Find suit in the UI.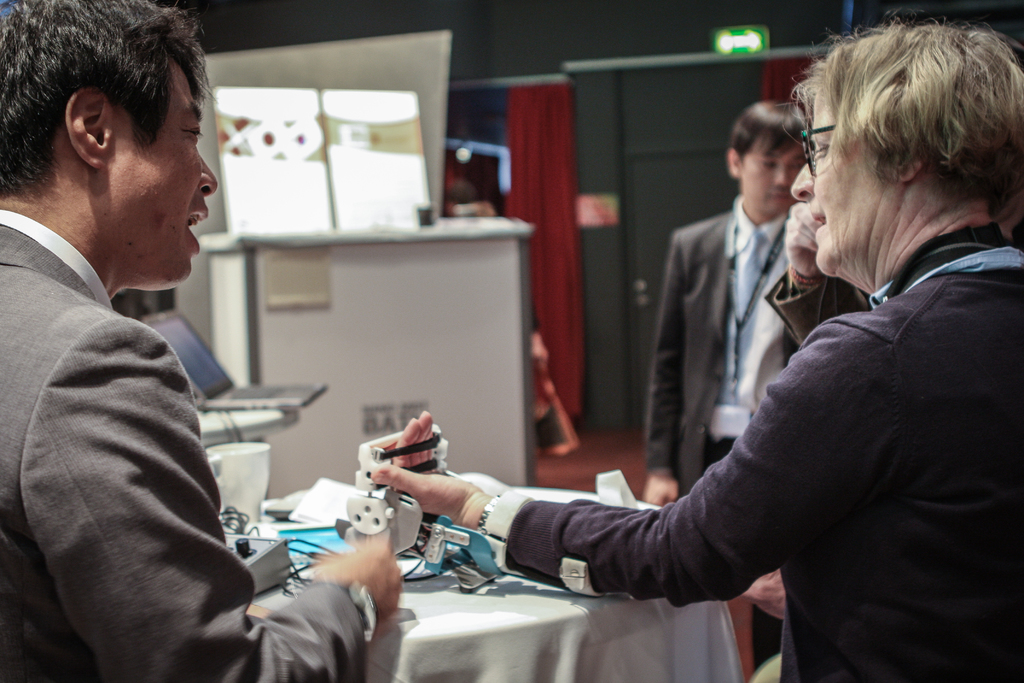
UI element at (762,274,874,342).
